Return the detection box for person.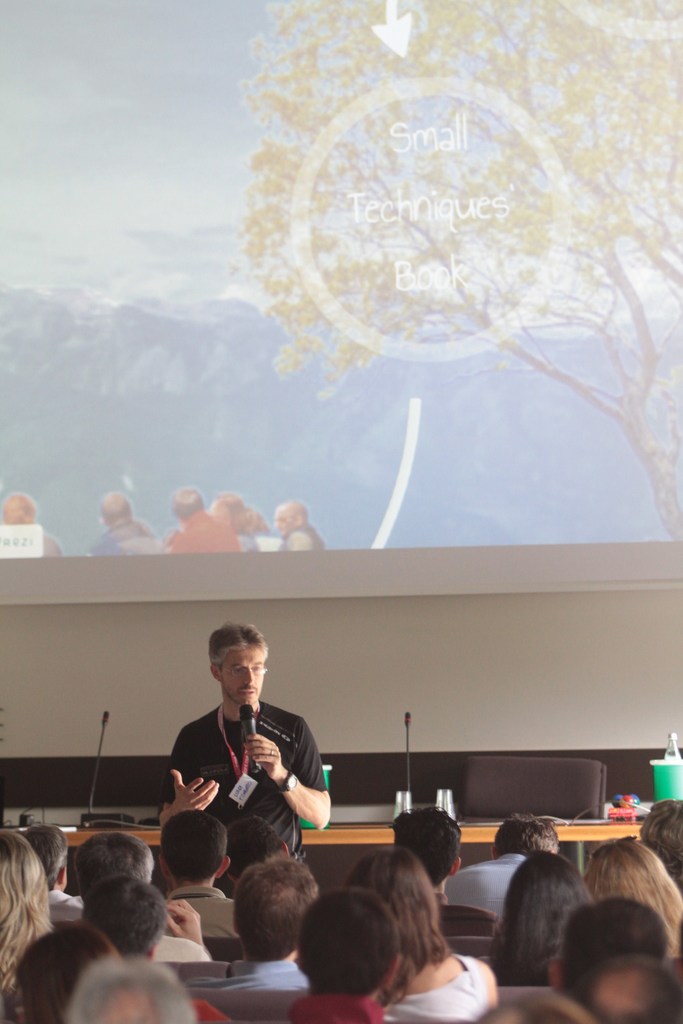
Rect(210, 488, 264, 541).
